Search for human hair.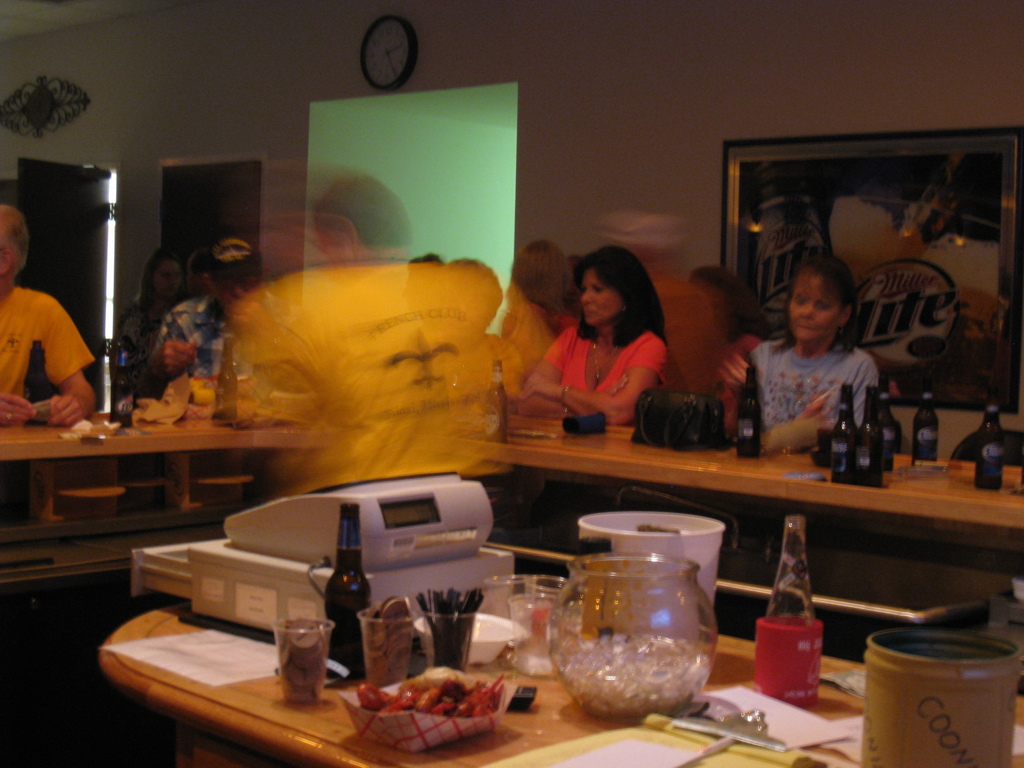
Found at [0,205,29,276].
